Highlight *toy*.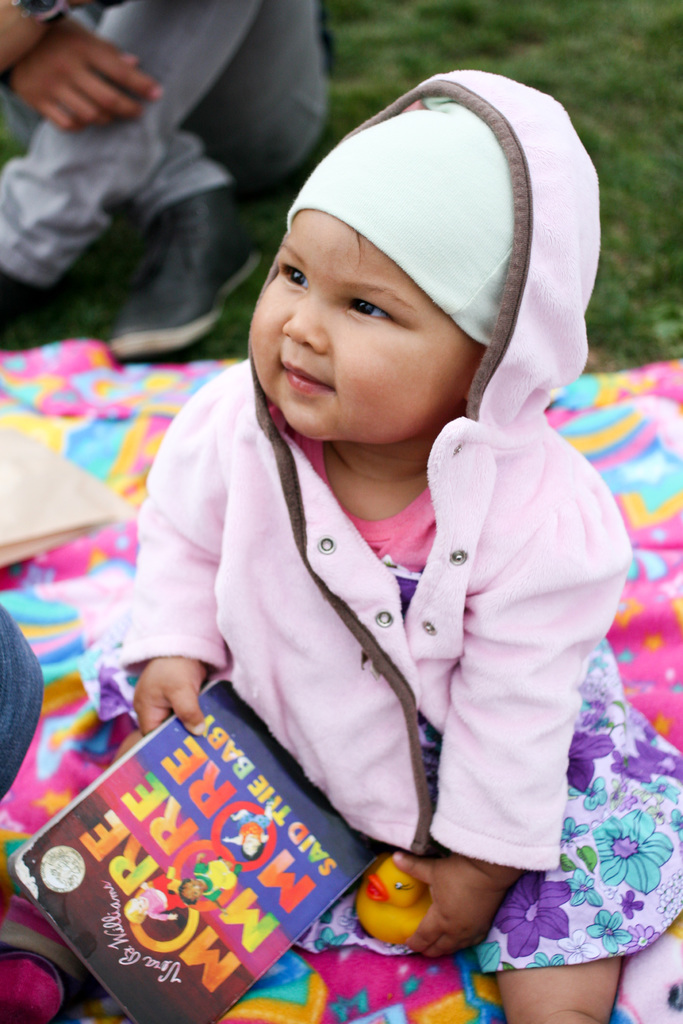
Highlighted region: box(336, 858, 454, 968).
